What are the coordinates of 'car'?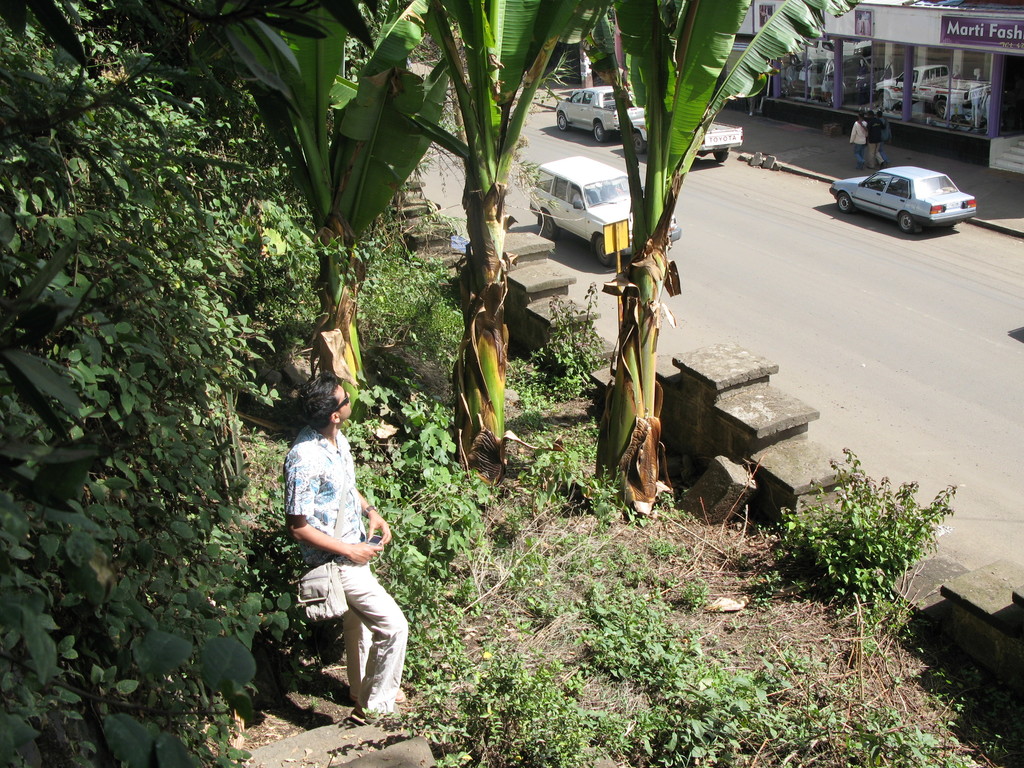
[left=825, top=161, right=981, bottom=238].
